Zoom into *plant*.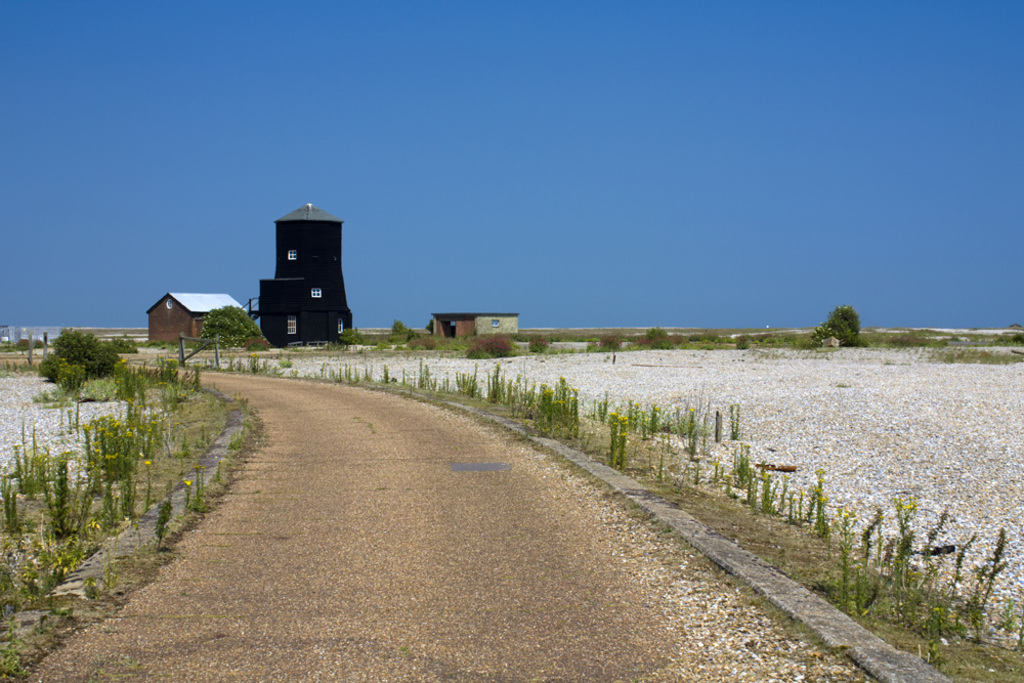
Zoom target: box=[191, 304, 265, 346].
